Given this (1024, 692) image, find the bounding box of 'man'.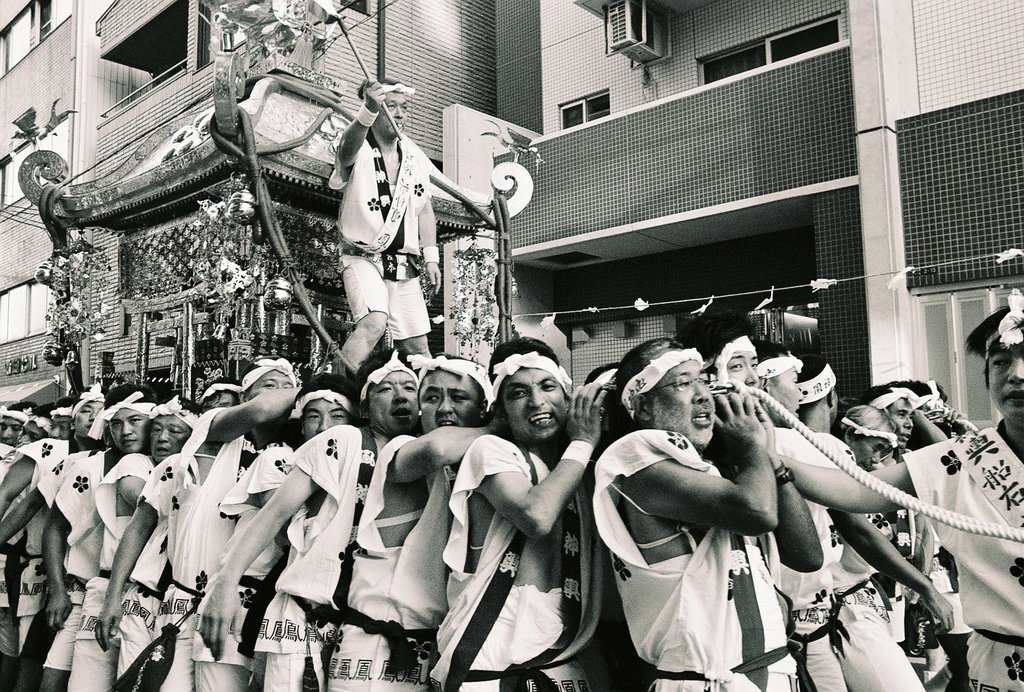
(831,404,896,627).
